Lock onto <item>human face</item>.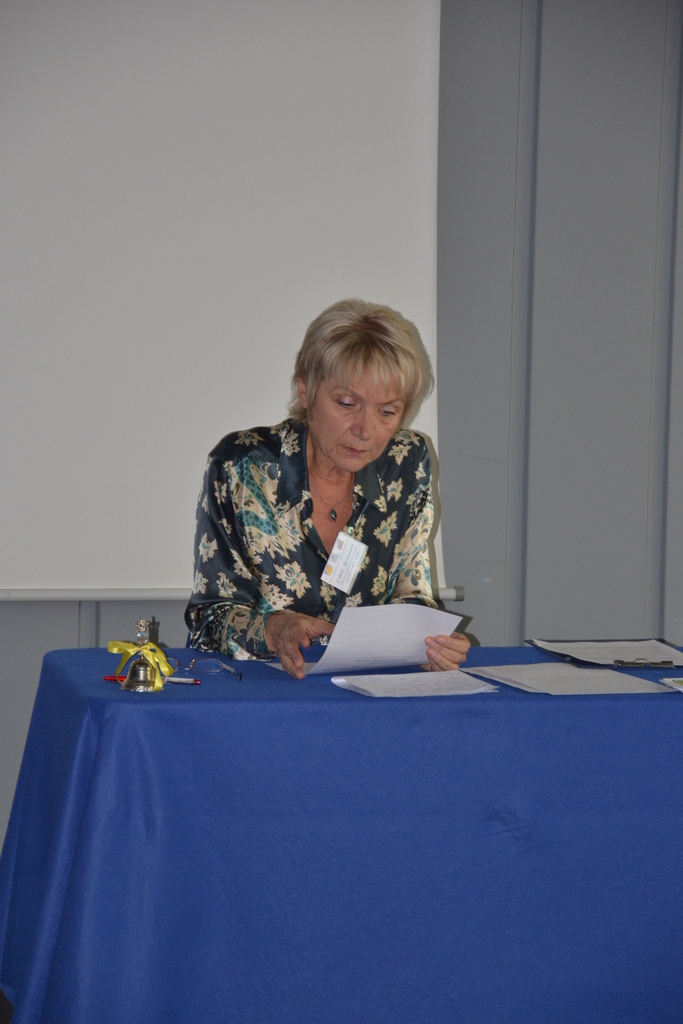
Locked: (left=304, top=365, right=411, bottom=470).
